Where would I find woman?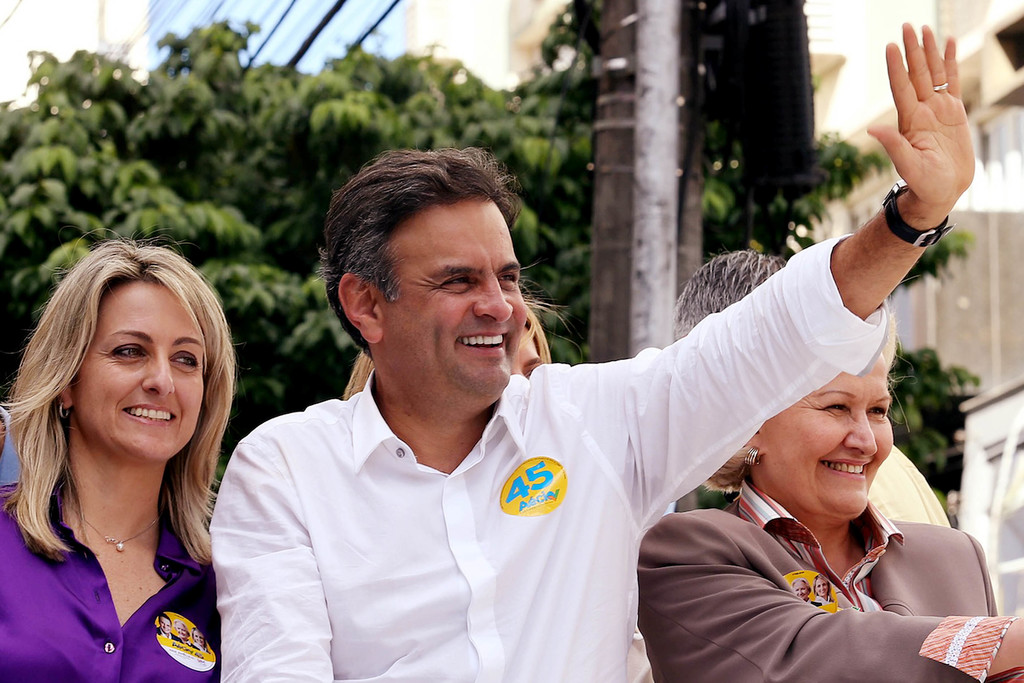
At <box>333,266,581,403</box>.
